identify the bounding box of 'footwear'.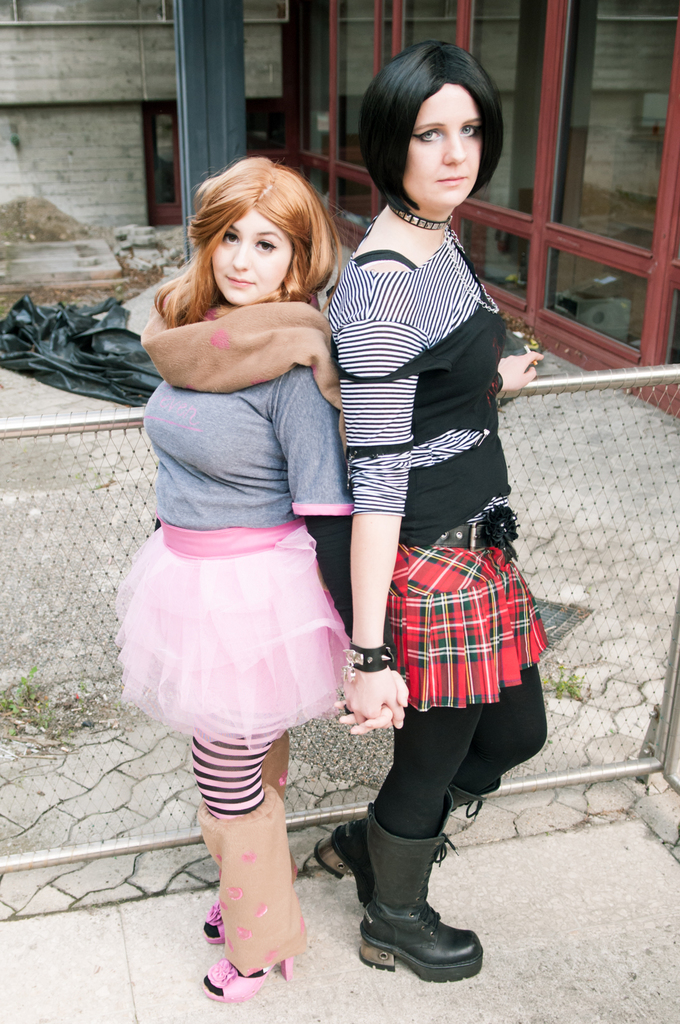
[x1=303, y1=827, x2=379, y2=913].
